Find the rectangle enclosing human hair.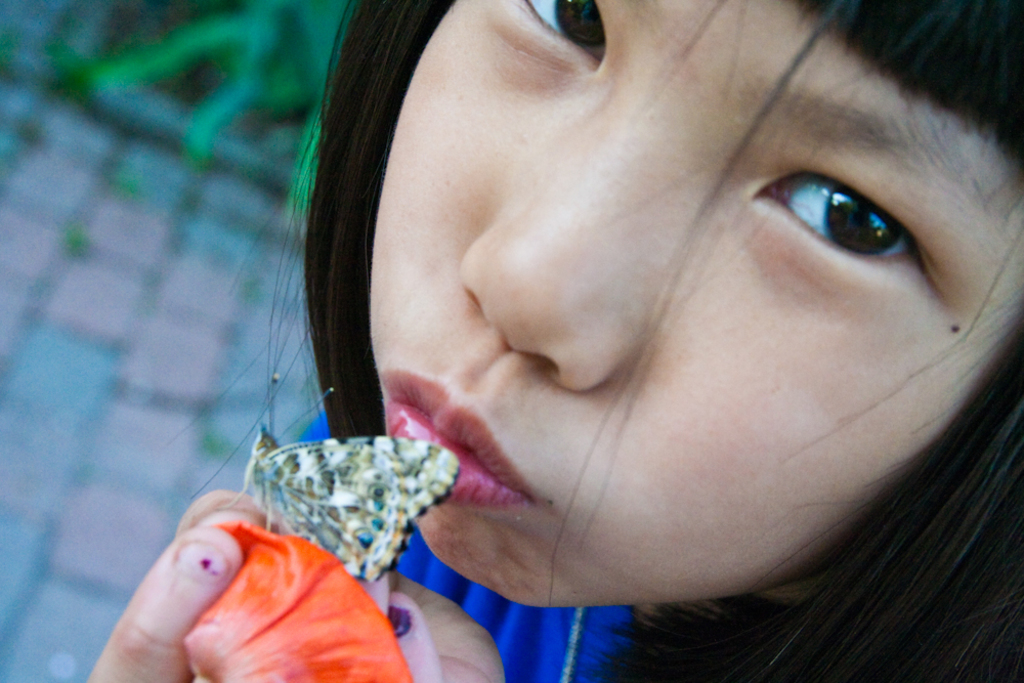
288,0,992,661.
